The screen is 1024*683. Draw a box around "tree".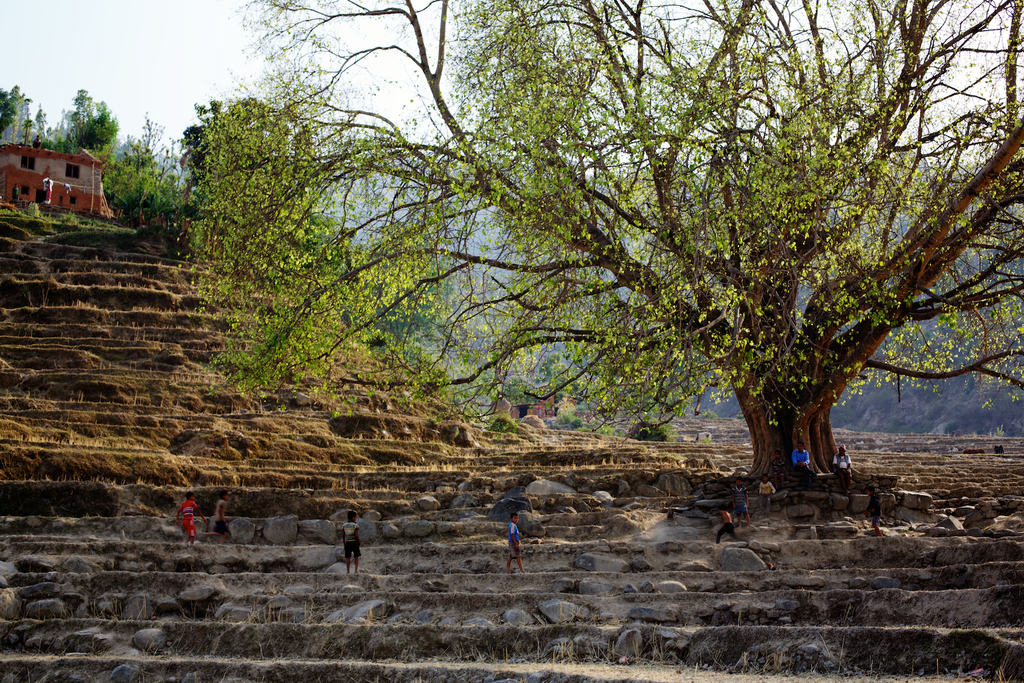
l=104, t=124, r=198, b=212.
